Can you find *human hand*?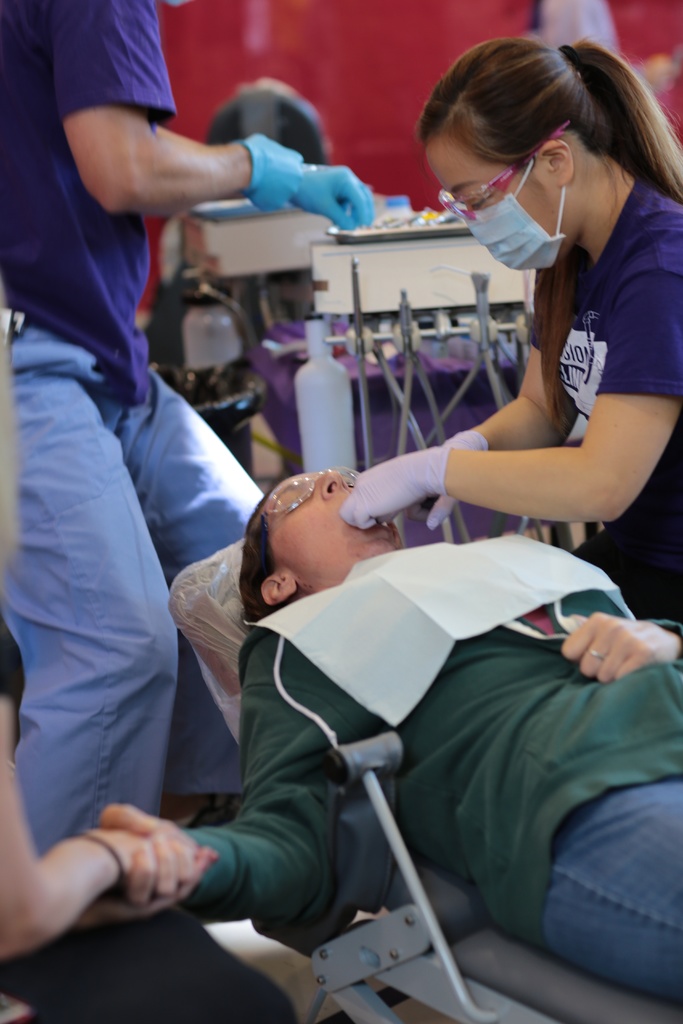
Yes, bounding box: box(97, 799, 199, 908).
